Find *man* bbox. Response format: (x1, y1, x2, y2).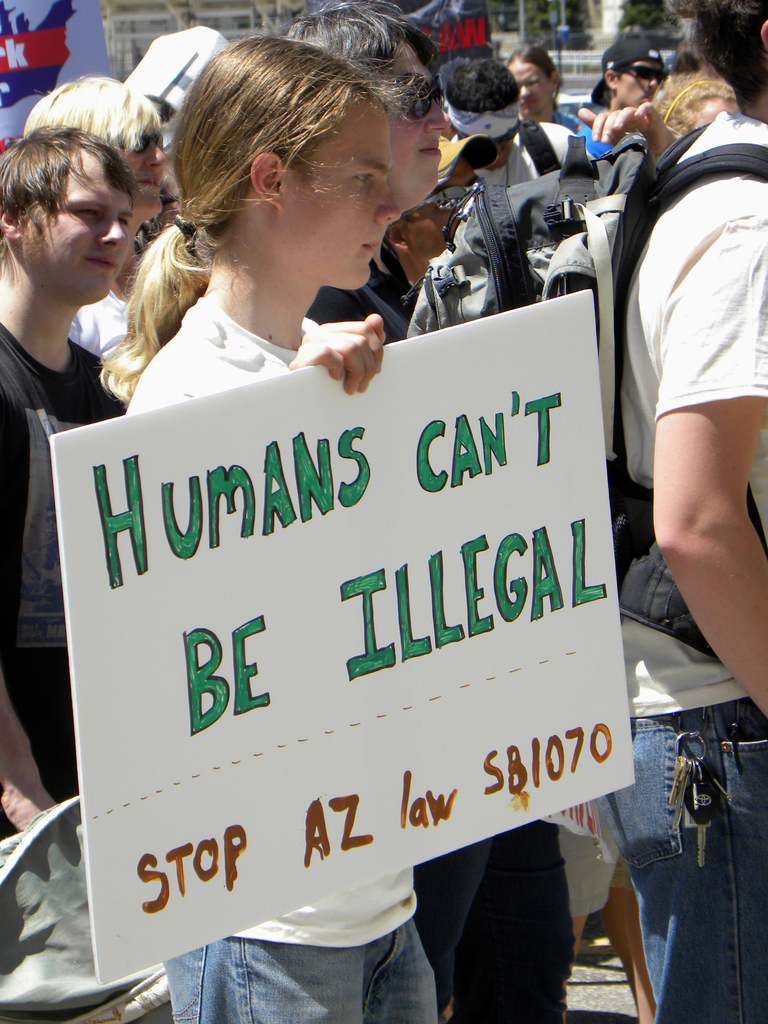
(583, 0, 767, 1023).
